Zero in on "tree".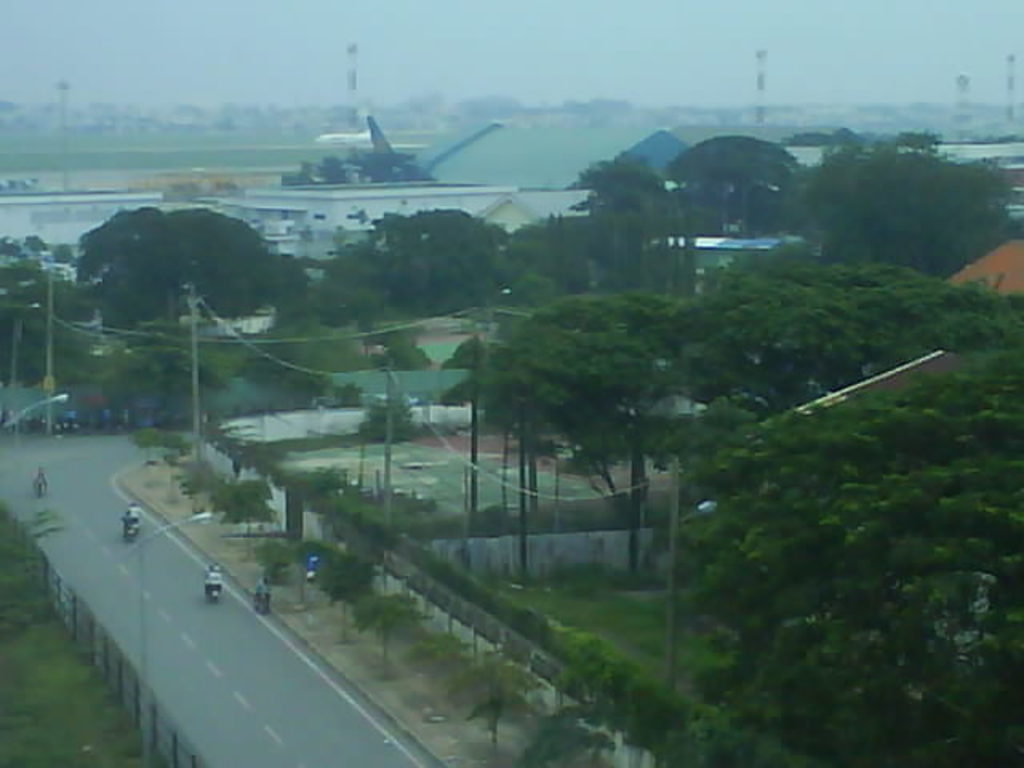
Zeroed in: 134,424,158,461.
